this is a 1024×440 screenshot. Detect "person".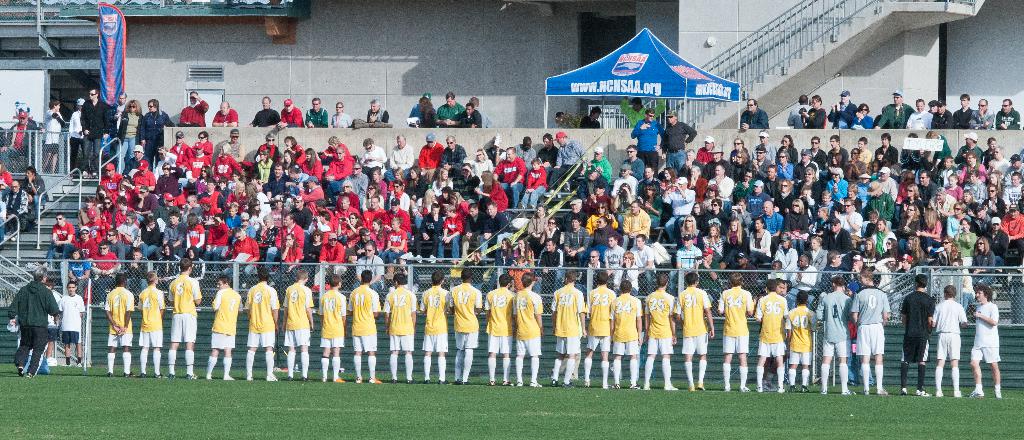
x1=385 y1=184 x2=411 y2=205.
